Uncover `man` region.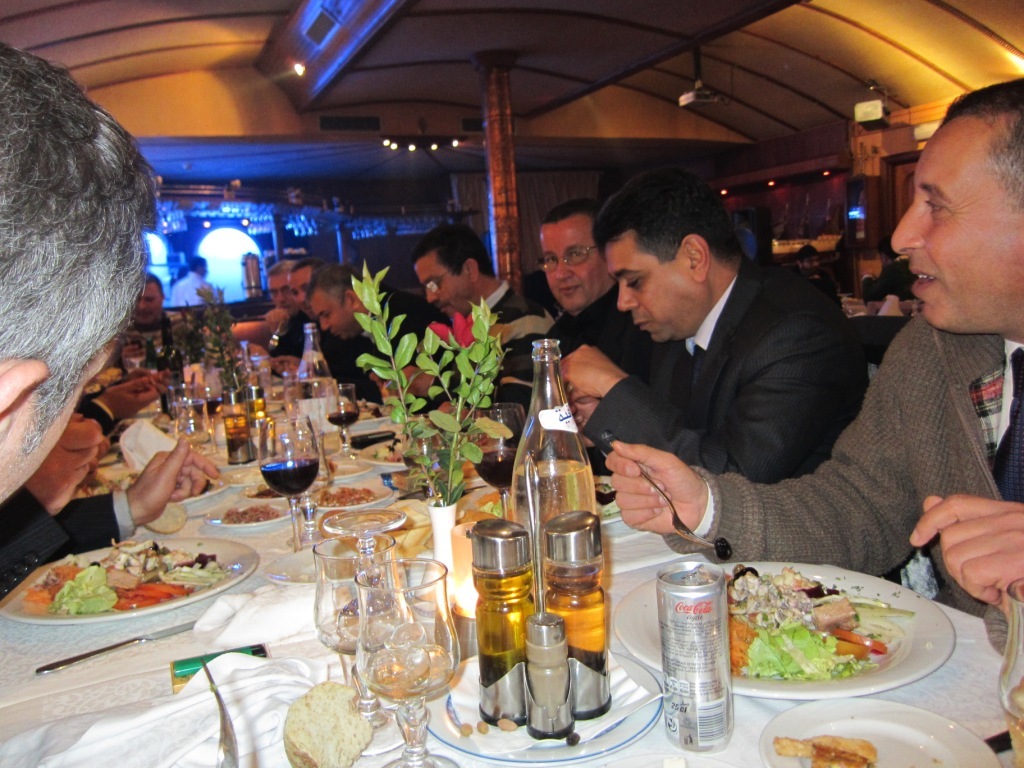
Uncovered: 602/71/1023/617.
